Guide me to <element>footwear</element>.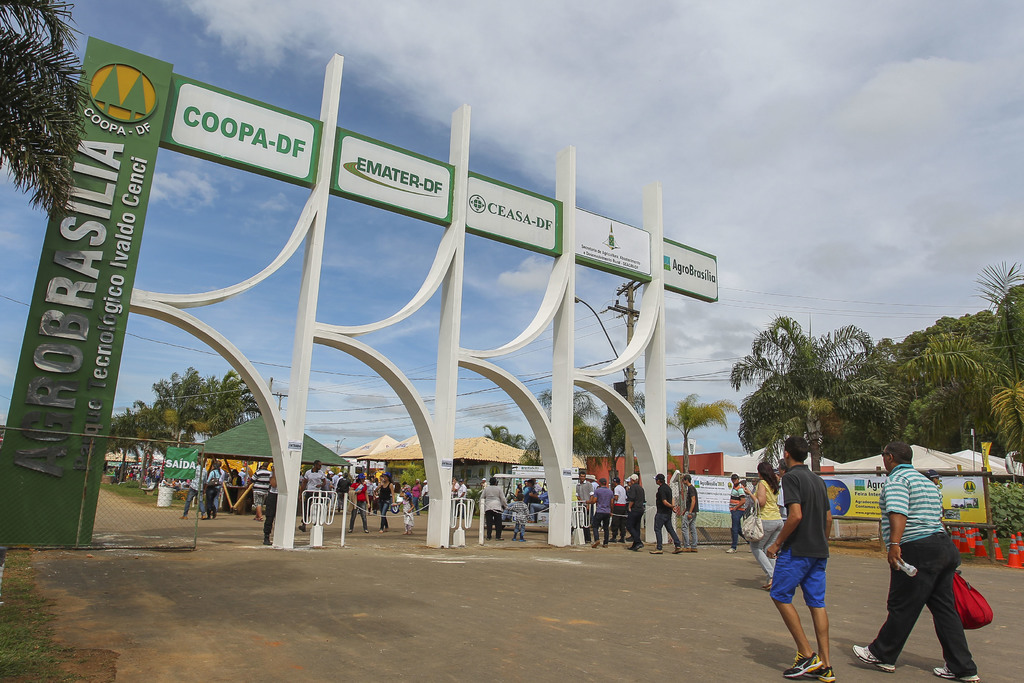
Guidance: rect(601, 545, 607, 547).
